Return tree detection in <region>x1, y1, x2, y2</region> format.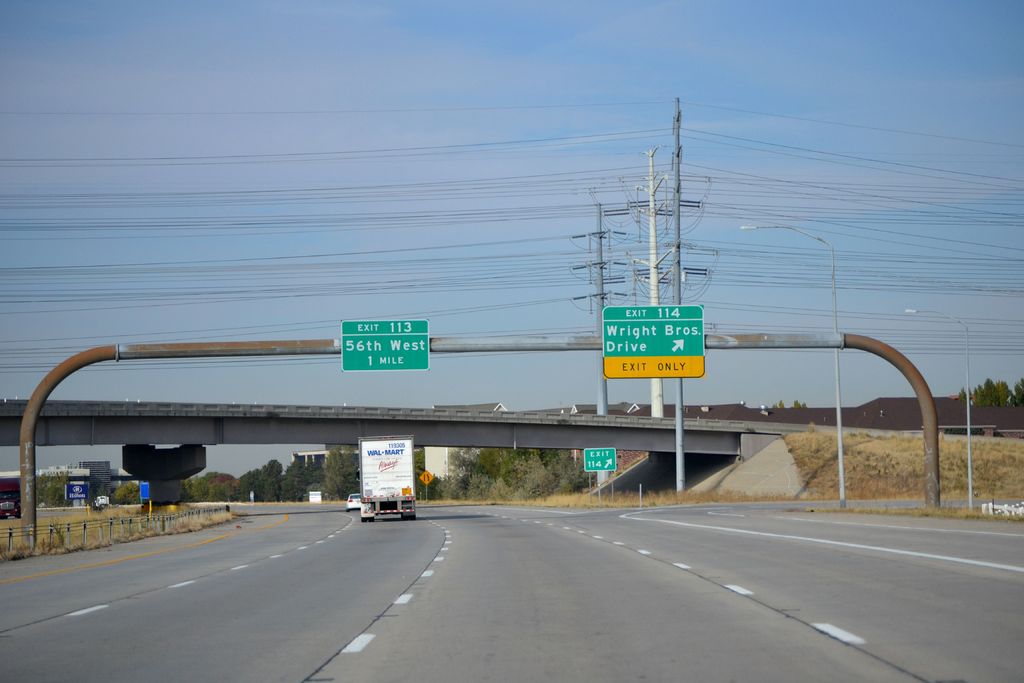
<region>1007, 378, 1023, 404</region>.
